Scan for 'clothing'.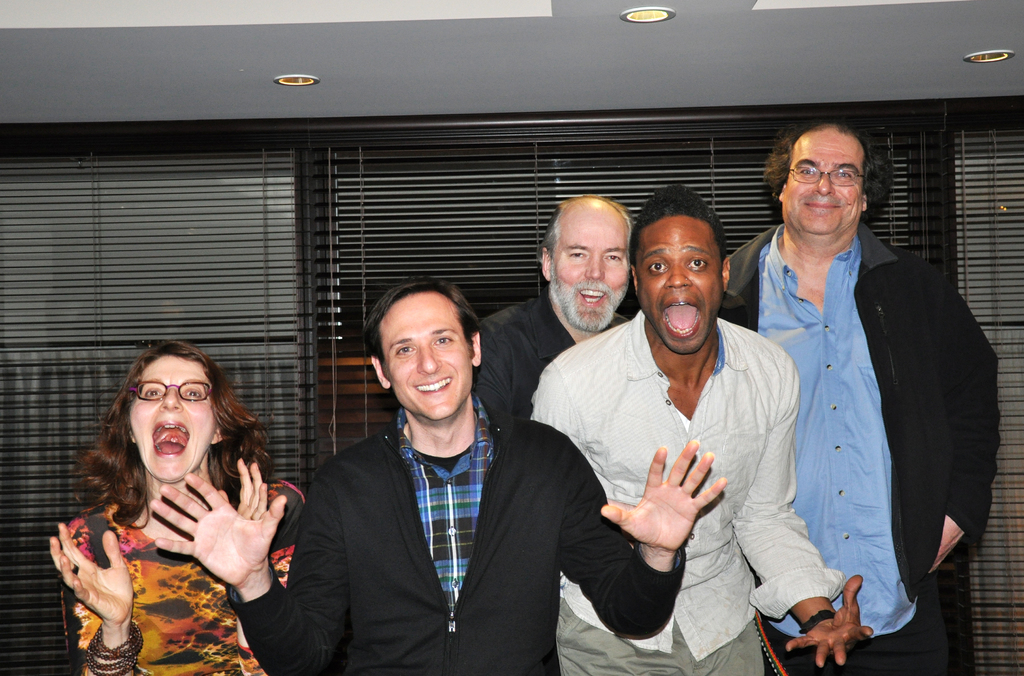
Scan result: select_region(58, 479, 311, 675).
